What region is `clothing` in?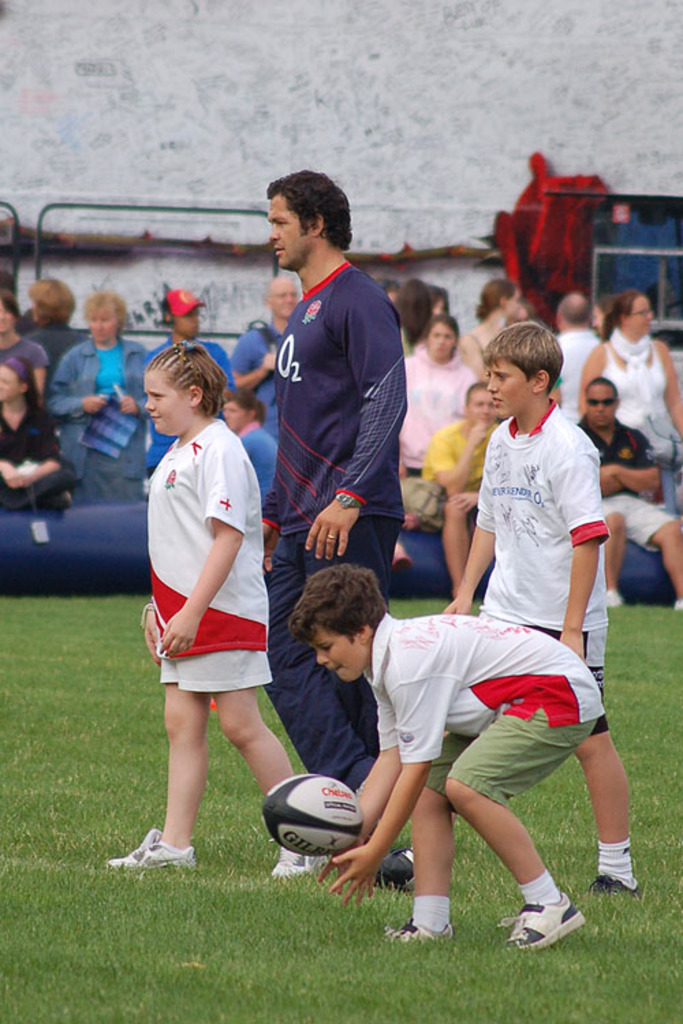
(left=143, top=336, right=240, bottom=471).
